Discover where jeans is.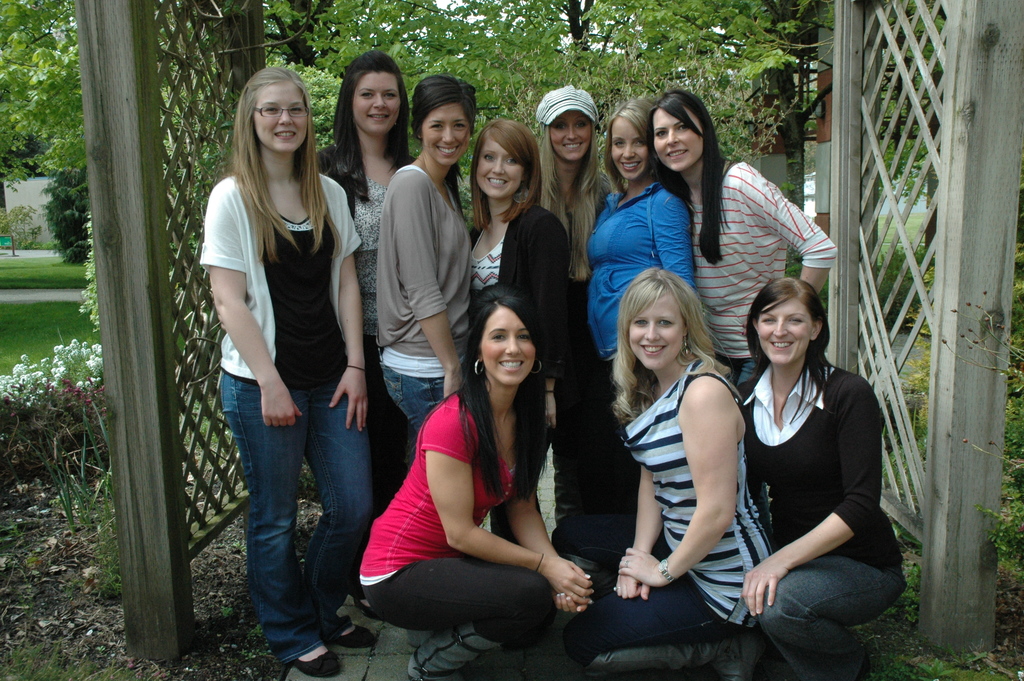
Discovered at 552, 506, 742, 662.
